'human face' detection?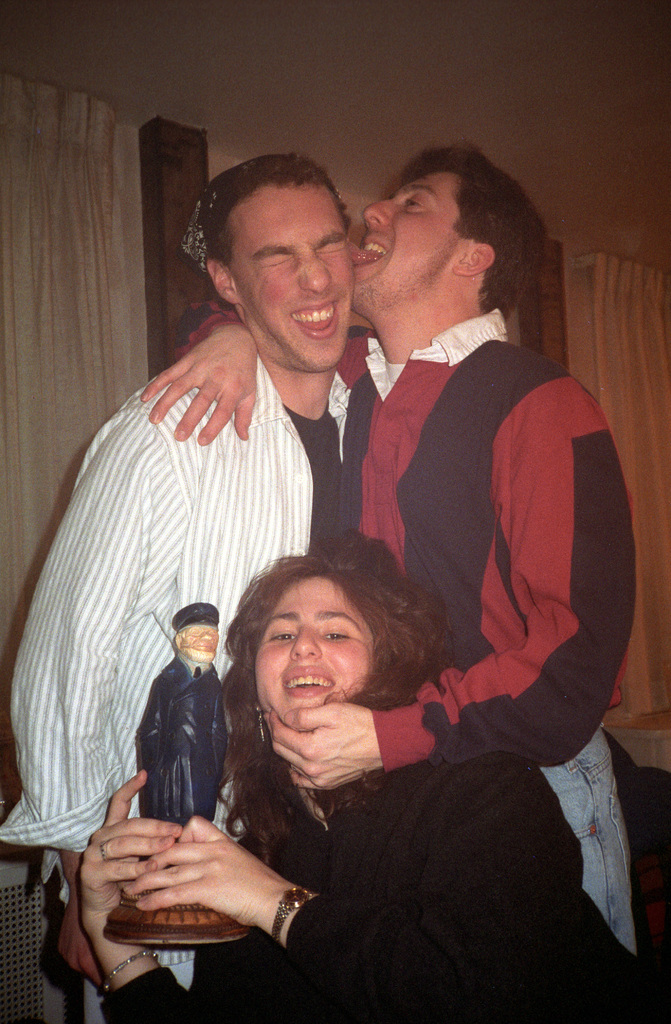
(255,575,372,725)
